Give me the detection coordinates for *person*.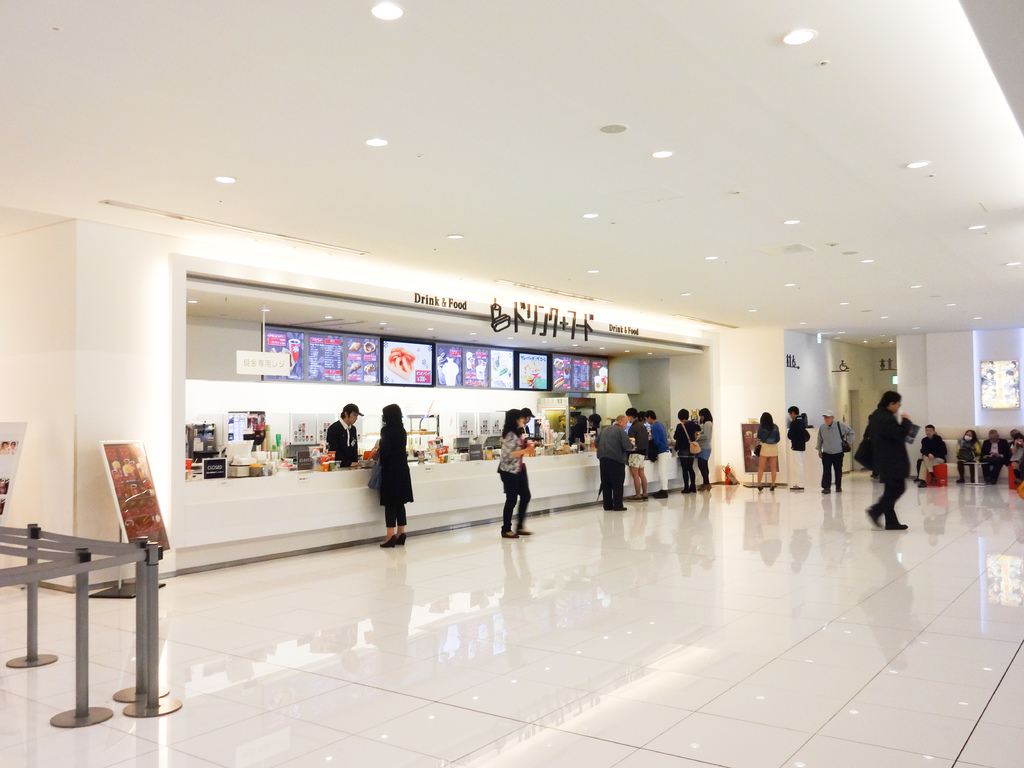
pyautogui.locateOnScreen(978, 428, 1014, 488).
